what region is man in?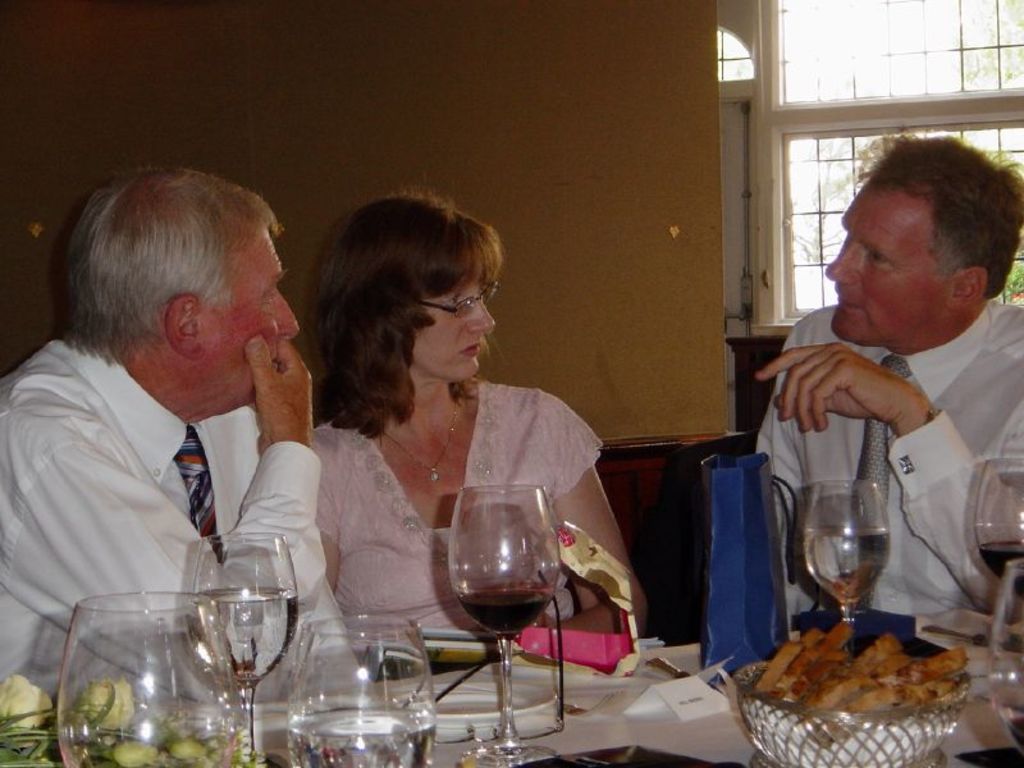
x1=0 y1=161 x2=376 y2=684.
